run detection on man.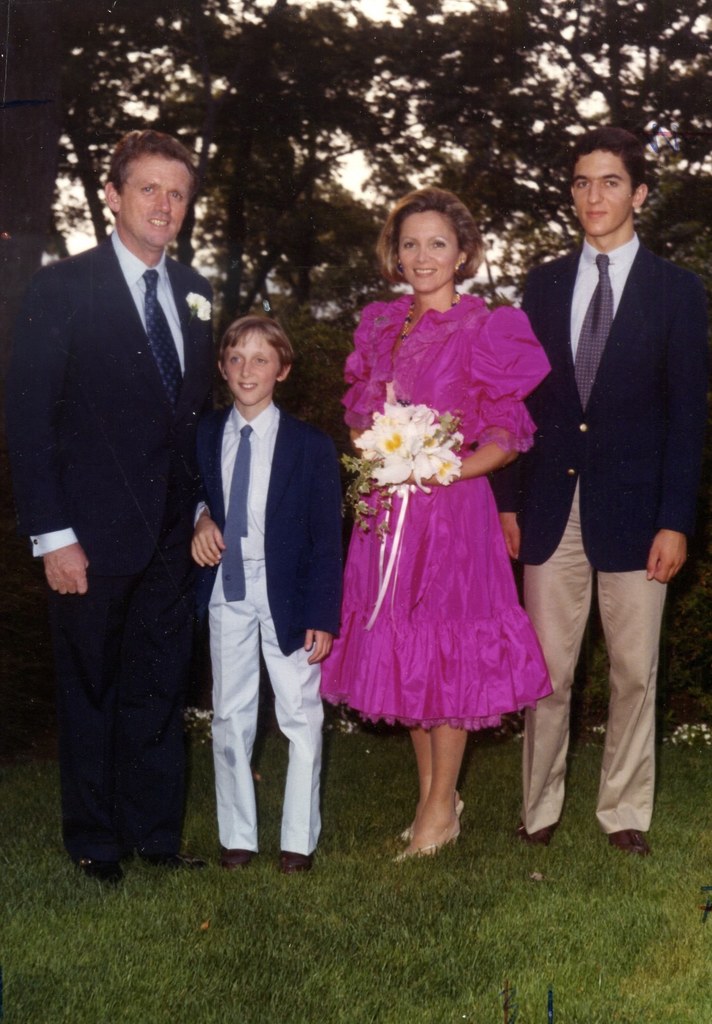
Result: l=488, t=127, r=711, b=867.
